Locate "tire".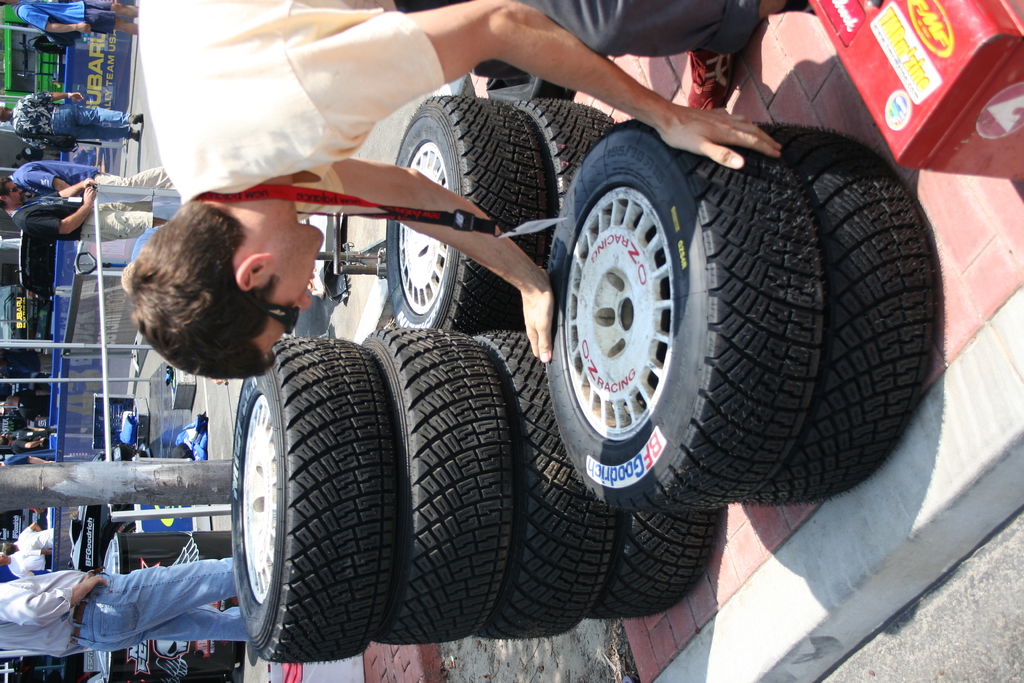
Bounding box: 535,121,822,498.
